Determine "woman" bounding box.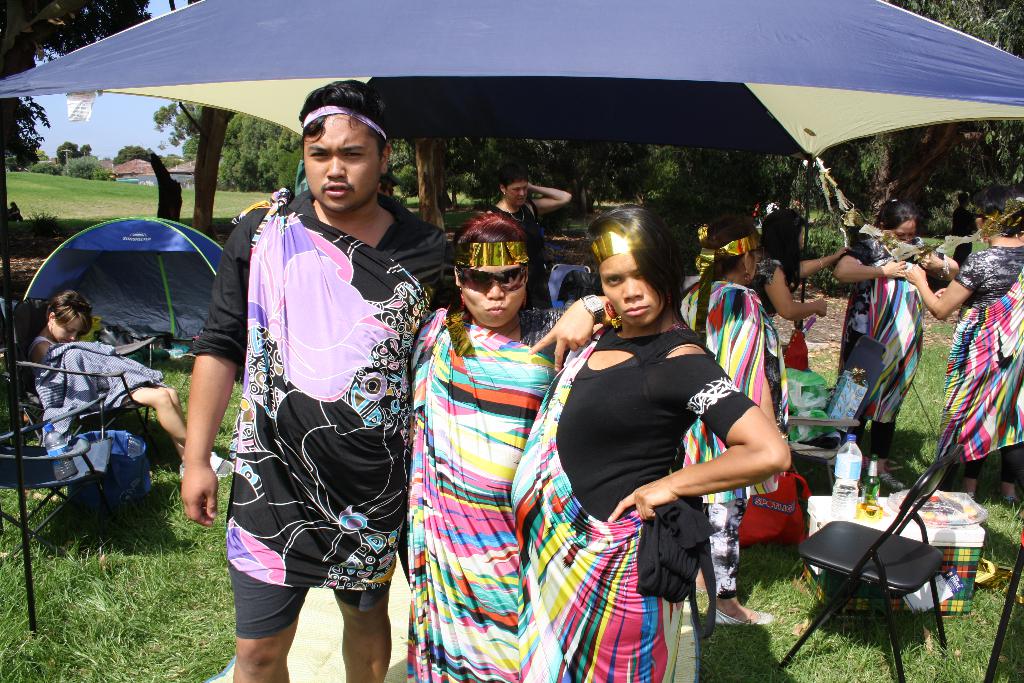
Determined: rect(751, 205, 852, 411).
